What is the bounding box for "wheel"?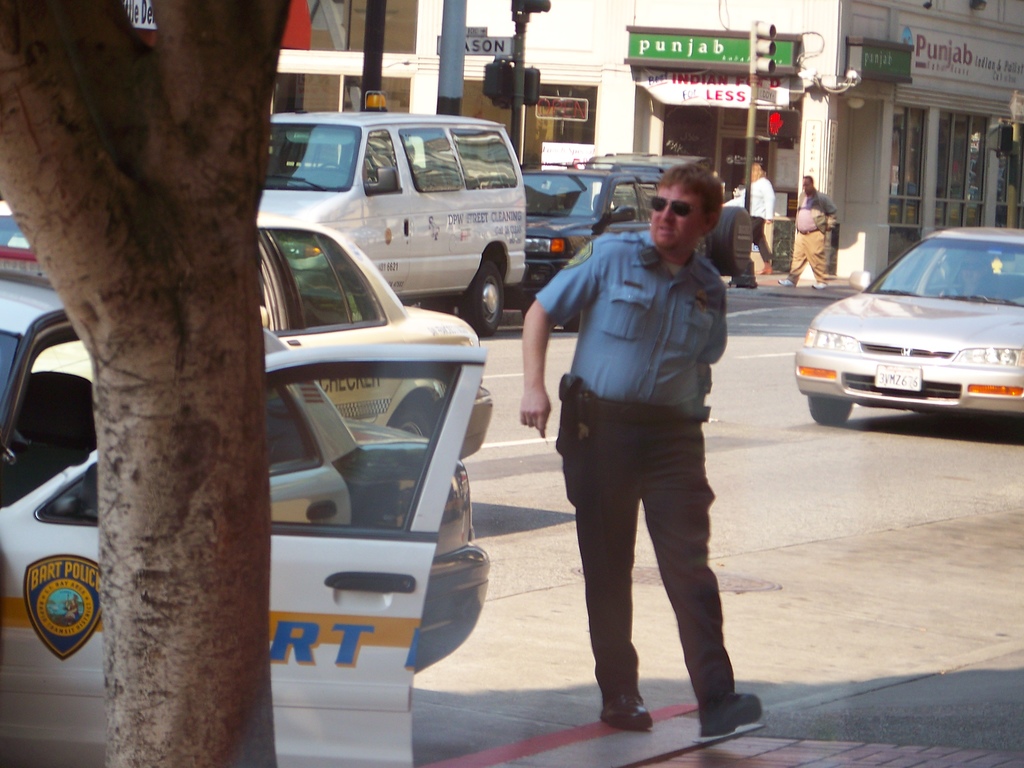
l=805, t=394, r=854, b=427.
